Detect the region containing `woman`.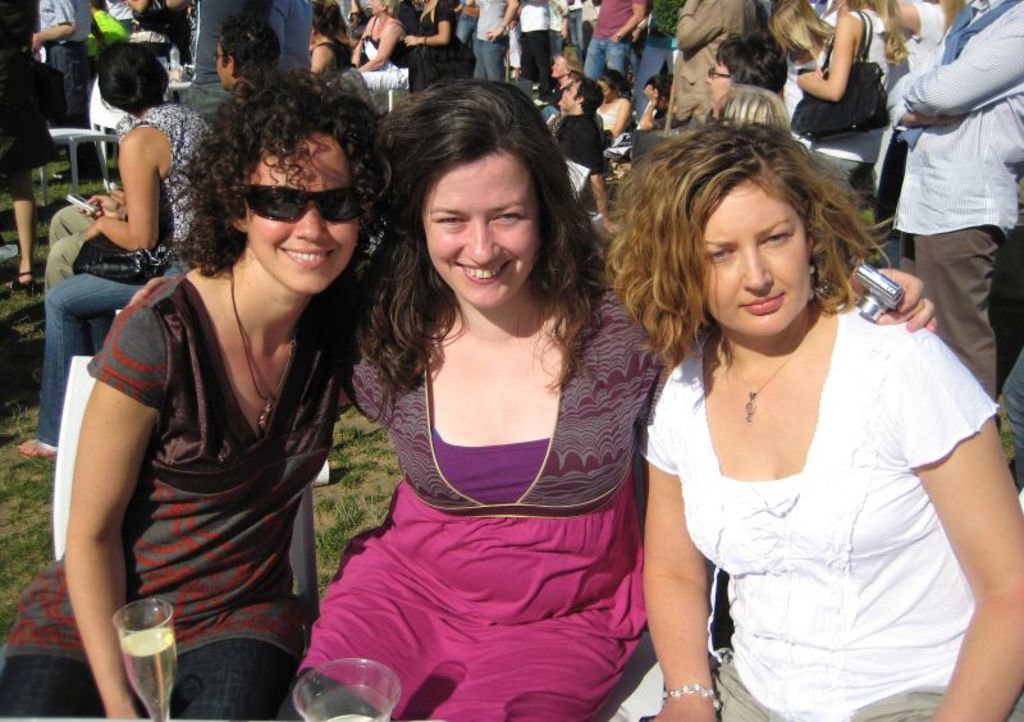
[595,67,636,145].
